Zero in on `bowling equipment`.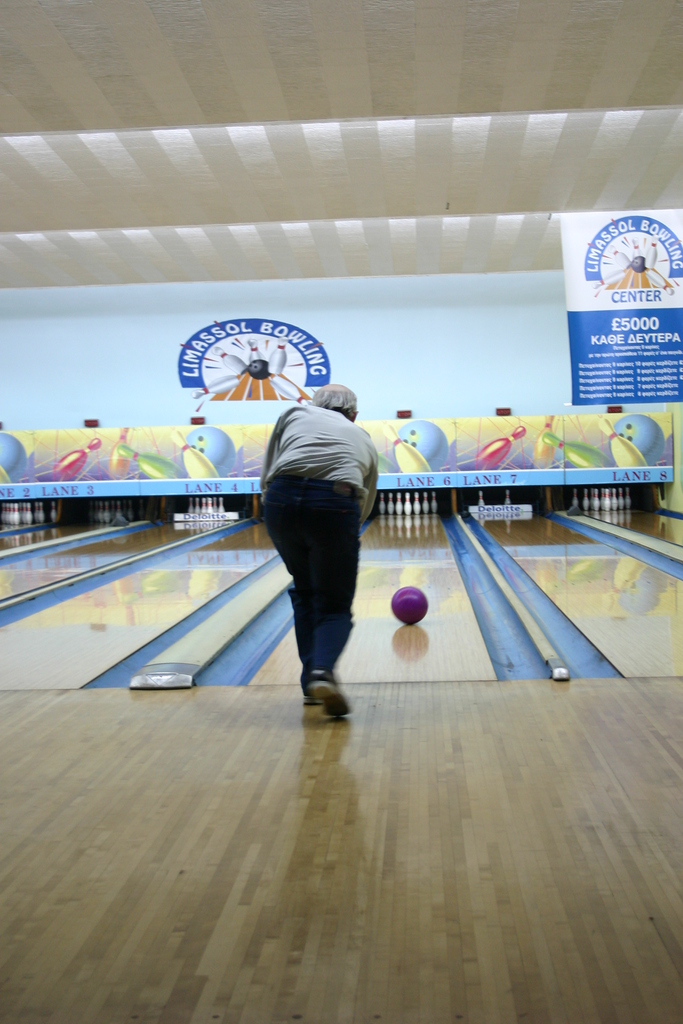
Zeroed in: 571:486:578:509.
